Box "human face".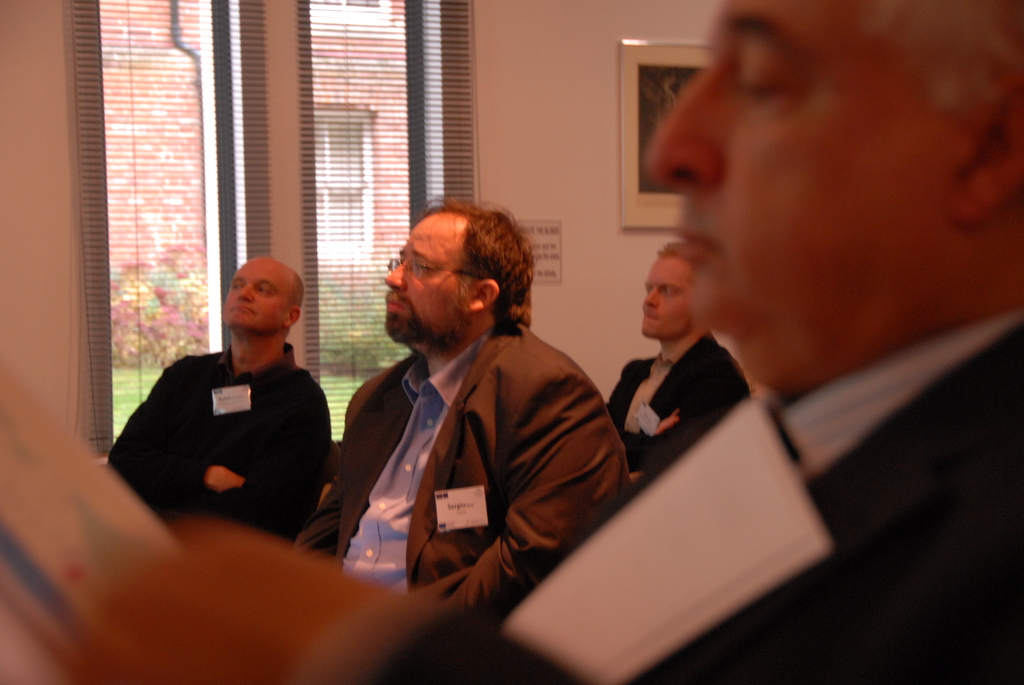
386/220/467/341.
